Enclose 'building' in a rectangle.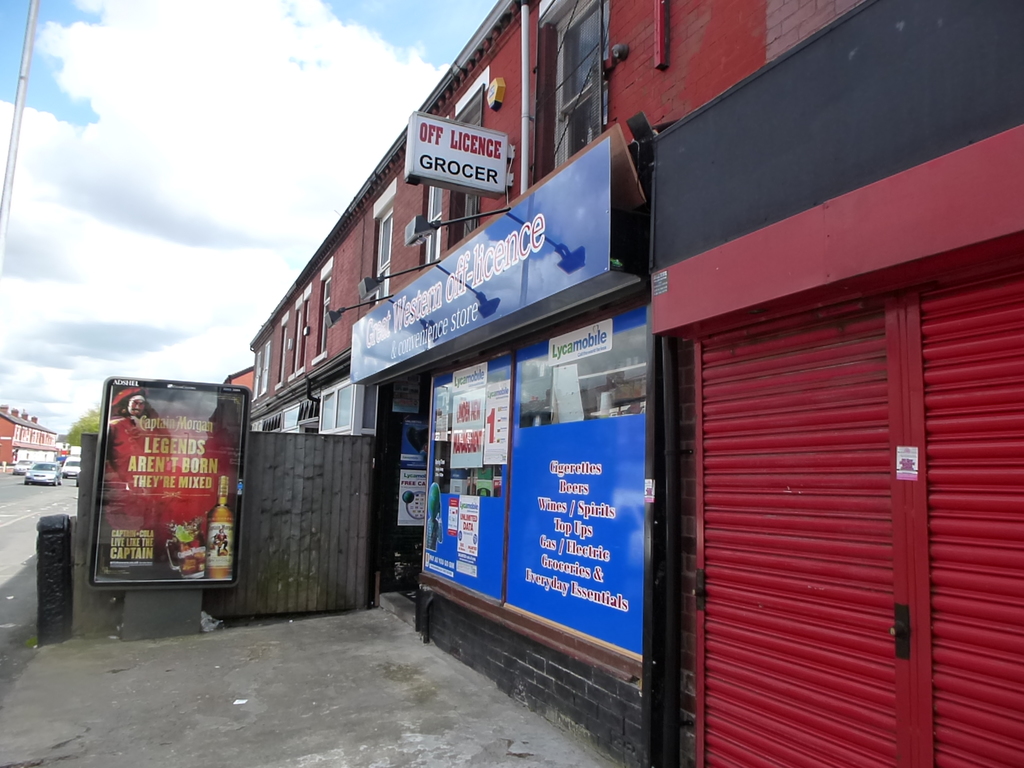
bbox=(0, 409, 72, 466).
